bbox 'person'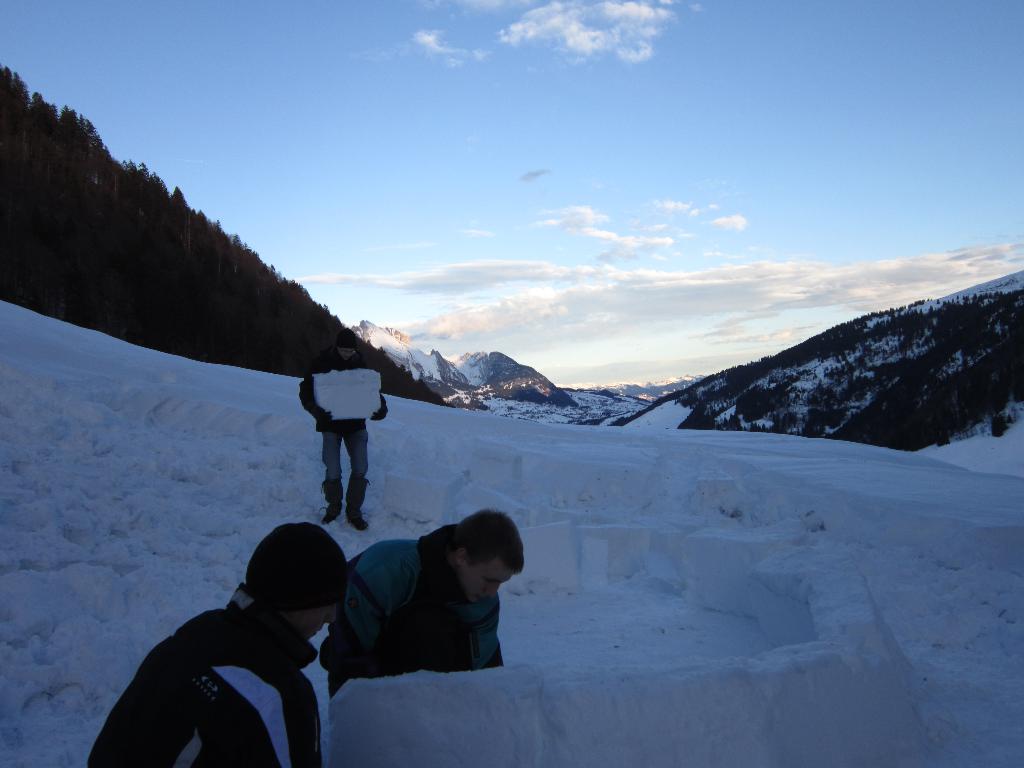
[316,509,527,701]
